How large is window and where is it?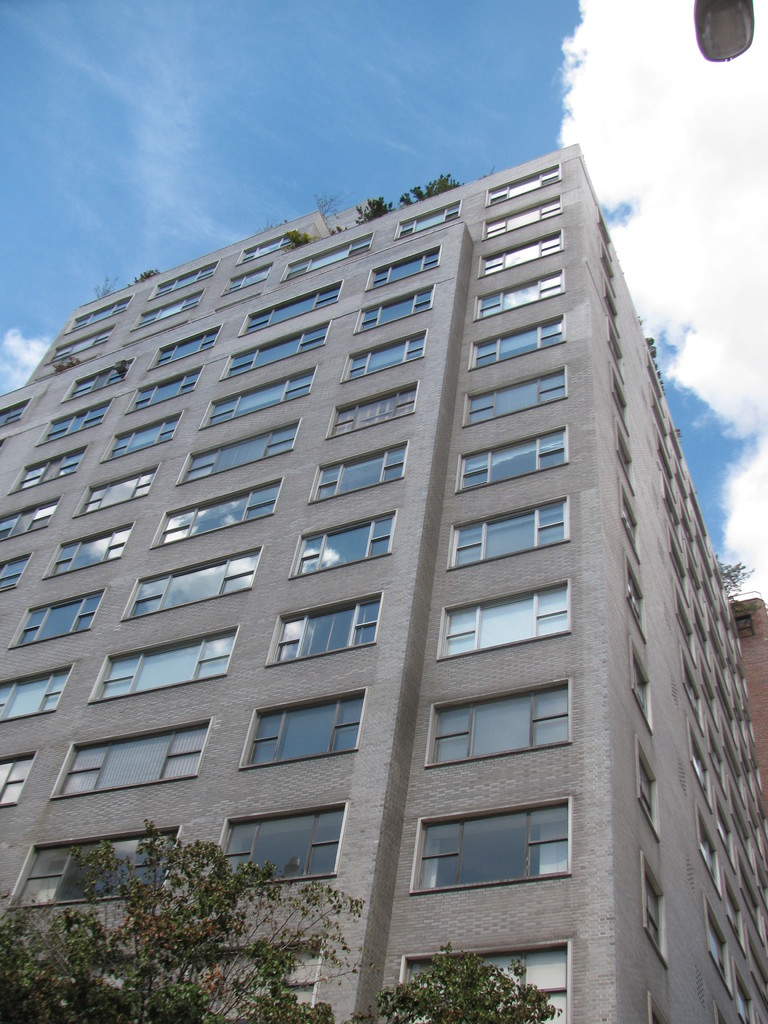
Bounding box: [x1=224, y1=264, x2=266, y2=292].
